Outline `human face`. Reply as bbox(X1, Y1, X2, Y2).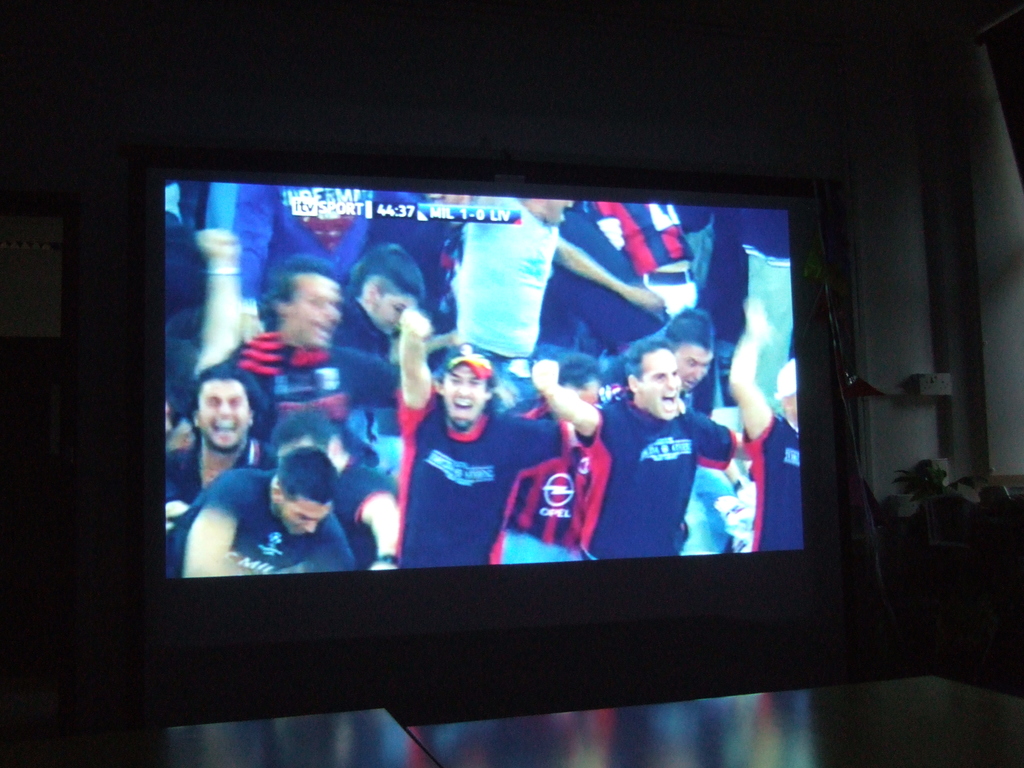
bbox(286, 276, 339, 346).
